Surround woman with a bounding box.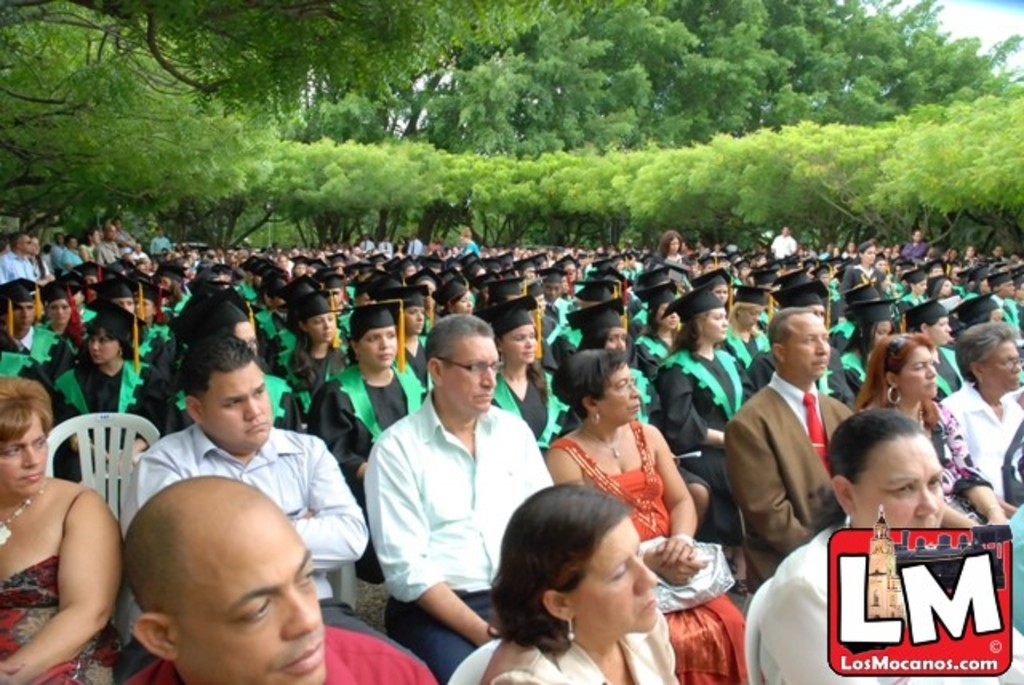
select_region(0, 378, 123, 683).
